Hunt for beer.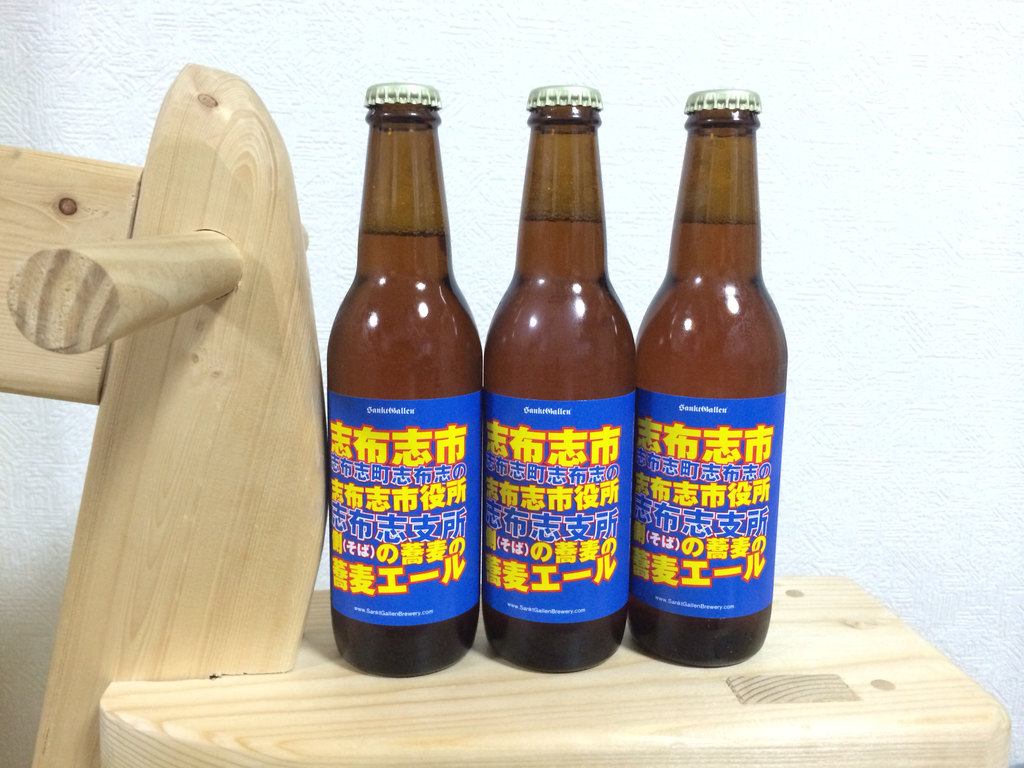
Hunted down at 327,72,494,696.
